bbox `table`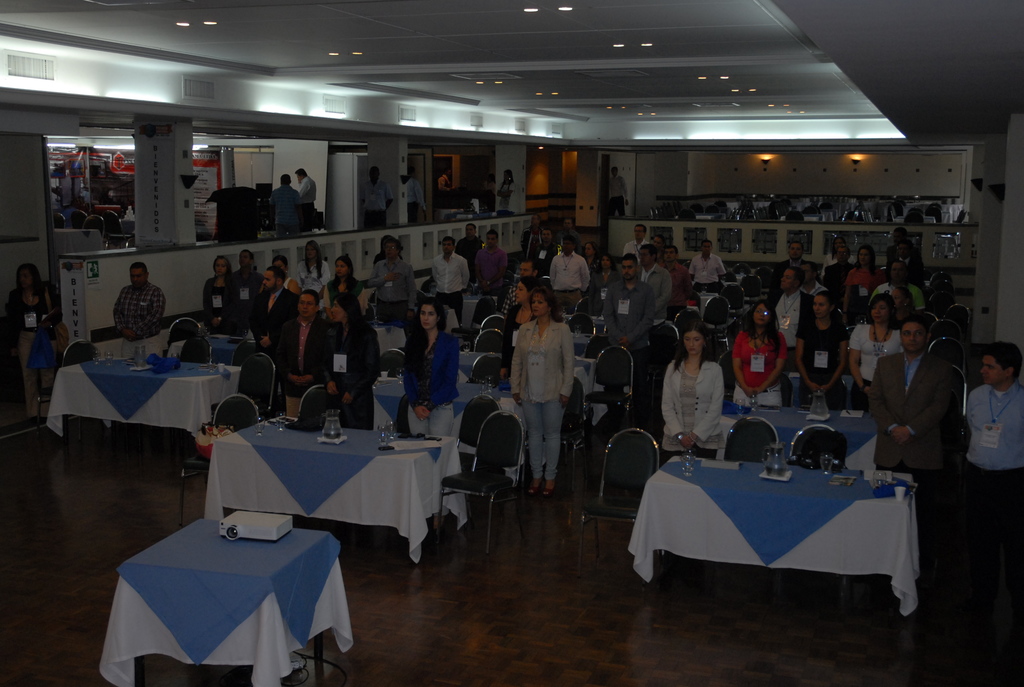
left=44, top=354, right=241, bottom=466
